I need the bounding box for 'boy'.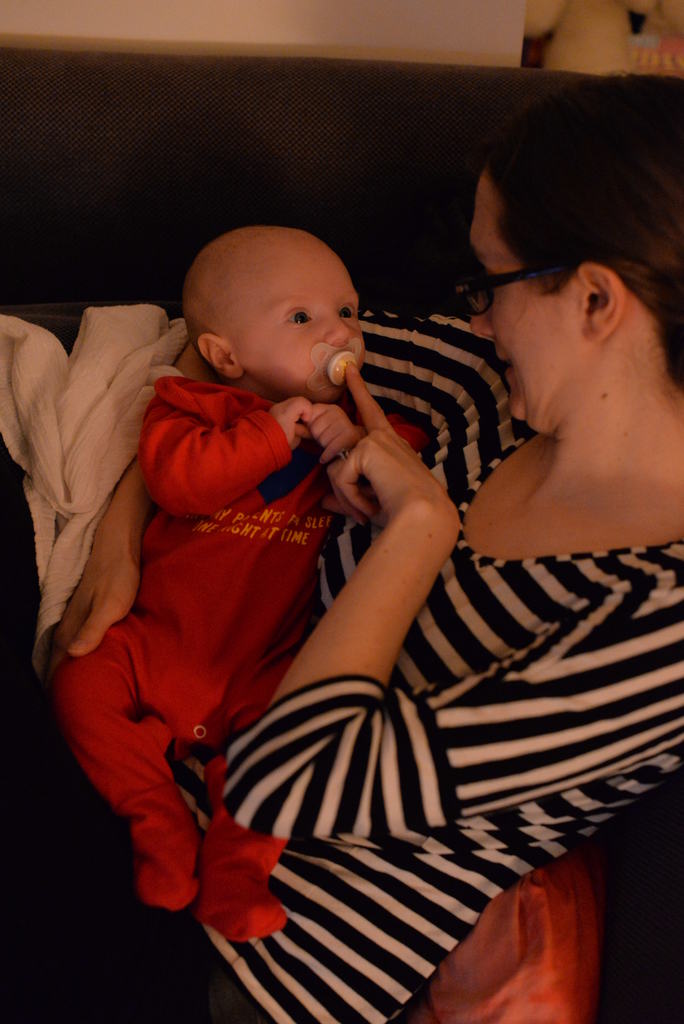
Here it is: (53, 228, 412, 945).
